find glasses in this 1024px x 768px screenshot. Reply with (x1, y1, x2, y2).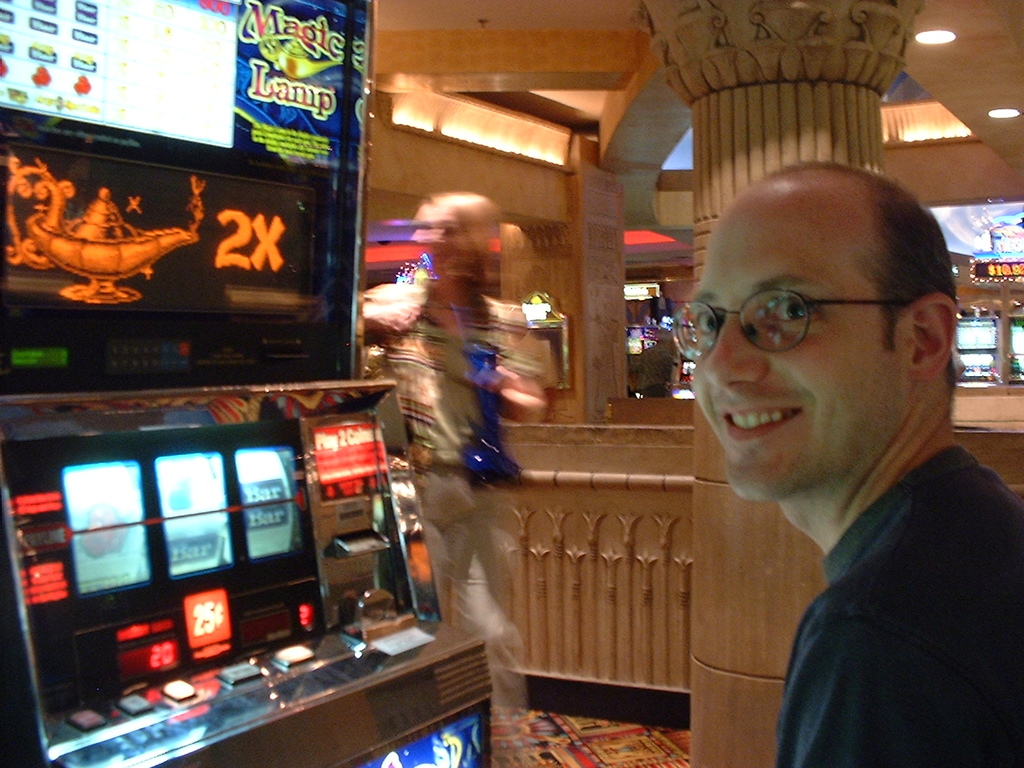
(692, 275, 914, 369).
